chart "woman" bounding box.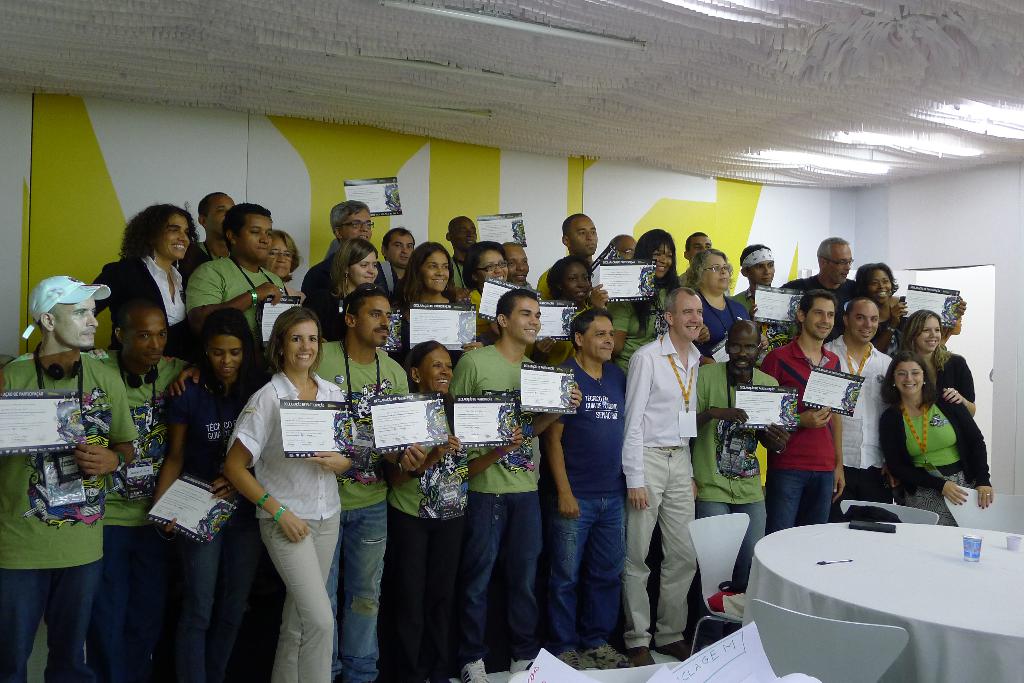
Charted: 85, 202, 191, 352.
